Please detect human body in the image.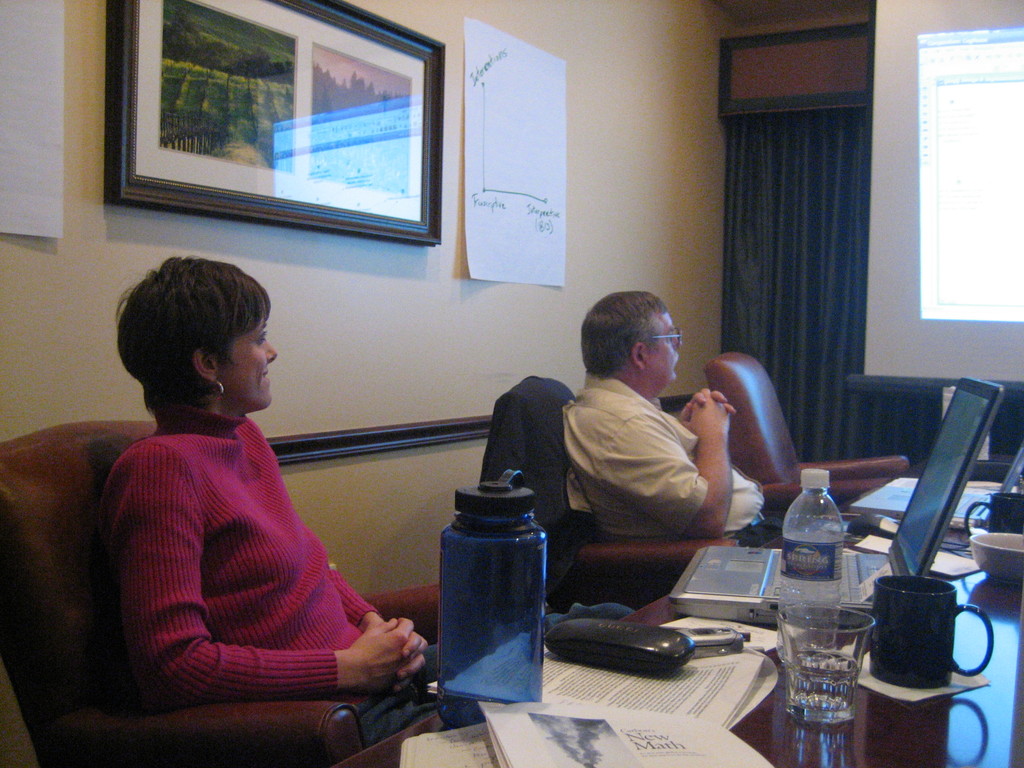
{"x1": 79, "y1": 294, "x2": 413, "y2": 730}.
